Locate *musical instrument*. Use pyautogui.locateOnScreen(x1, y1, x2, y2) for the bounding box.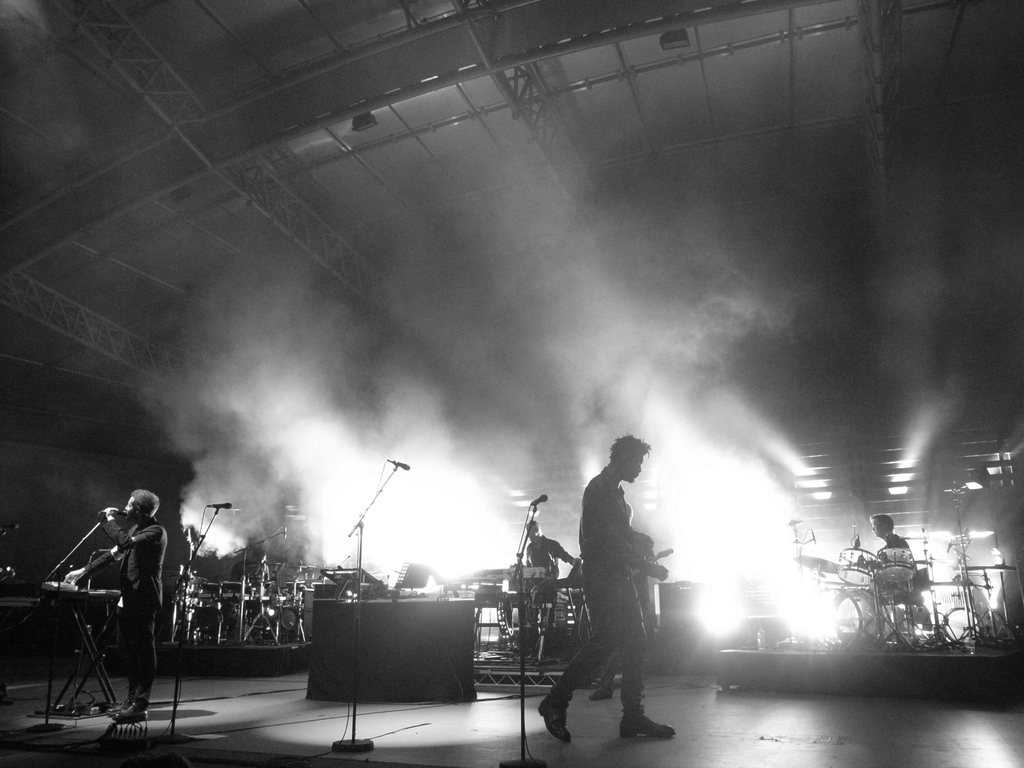
pyautogui.locateOnScreen(835, 543, 880, 586).
